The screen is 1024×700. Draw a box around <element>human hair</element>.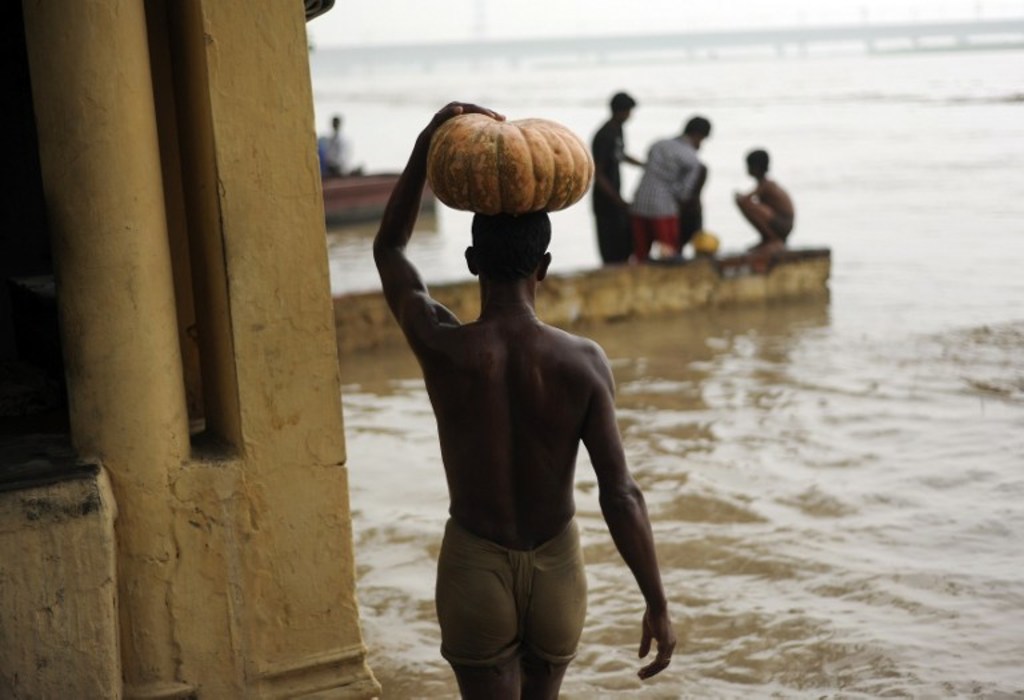
(684,116,709,135).
